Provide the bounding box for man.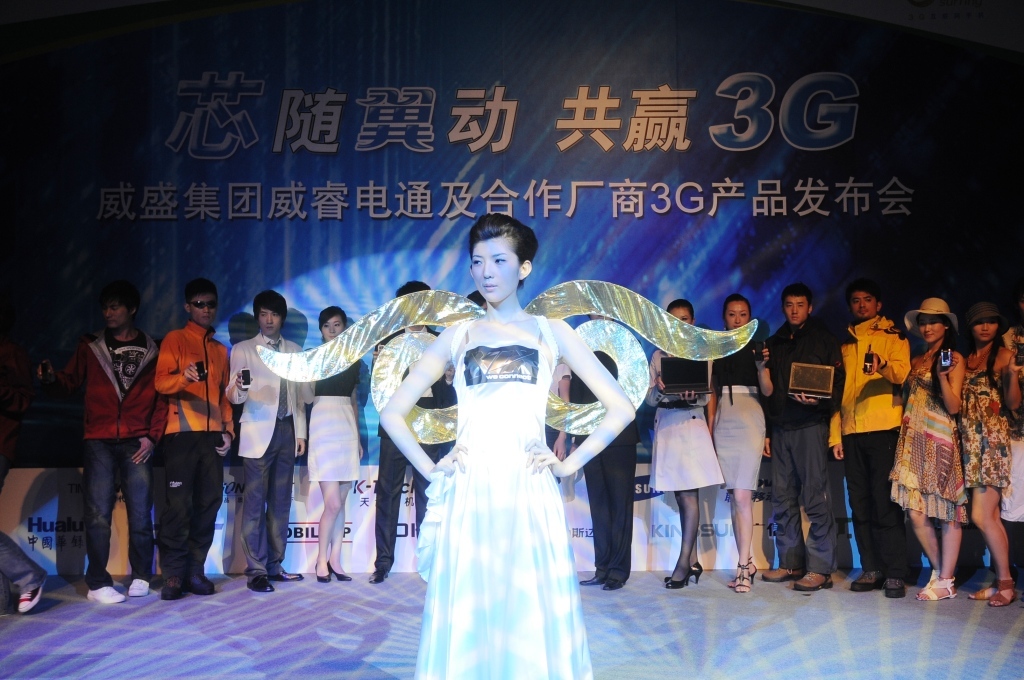
[x1=761, y1=289, x2=842, y2=597].
